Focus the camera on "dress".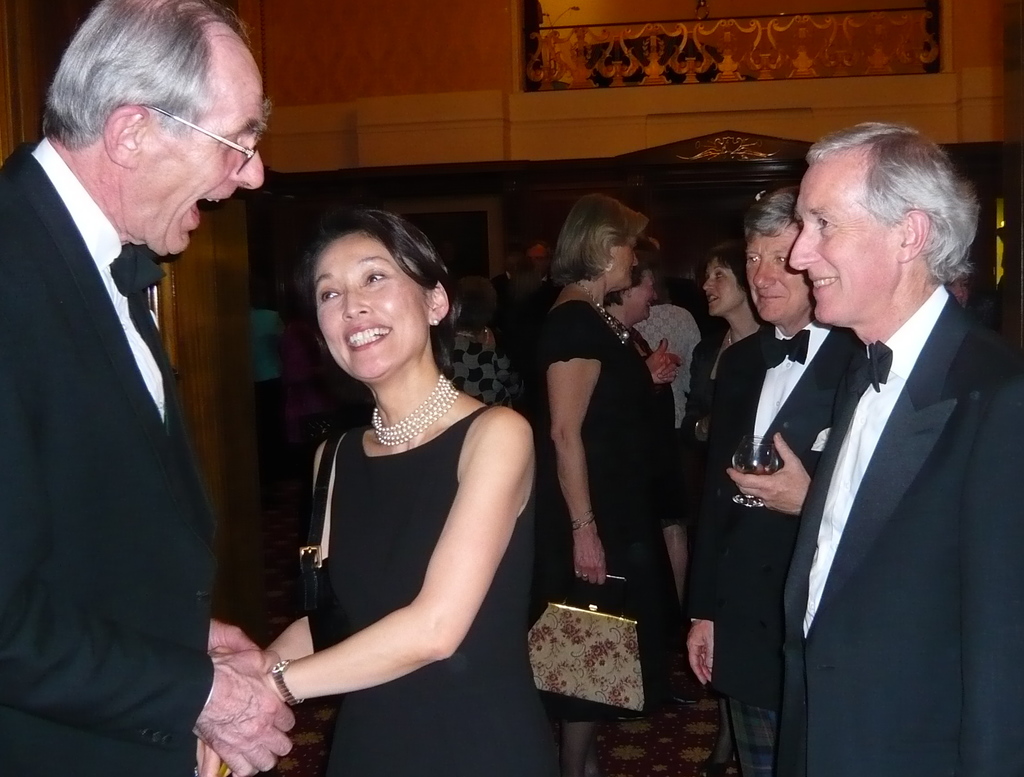
Focus region: <bbox>326, 407, 566, 776</bbox>.
